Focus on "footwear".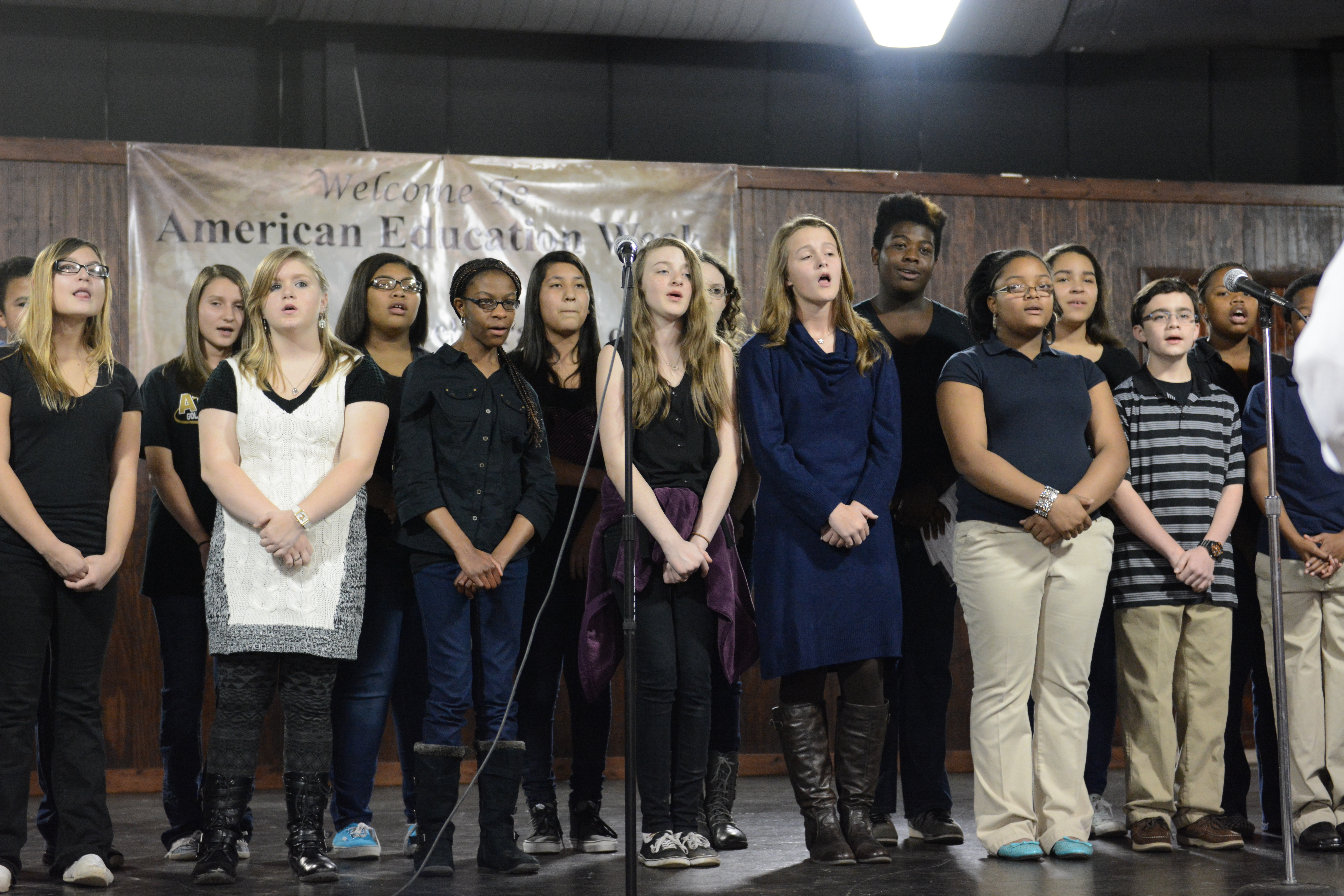
Focused at 43,183,58,199.
